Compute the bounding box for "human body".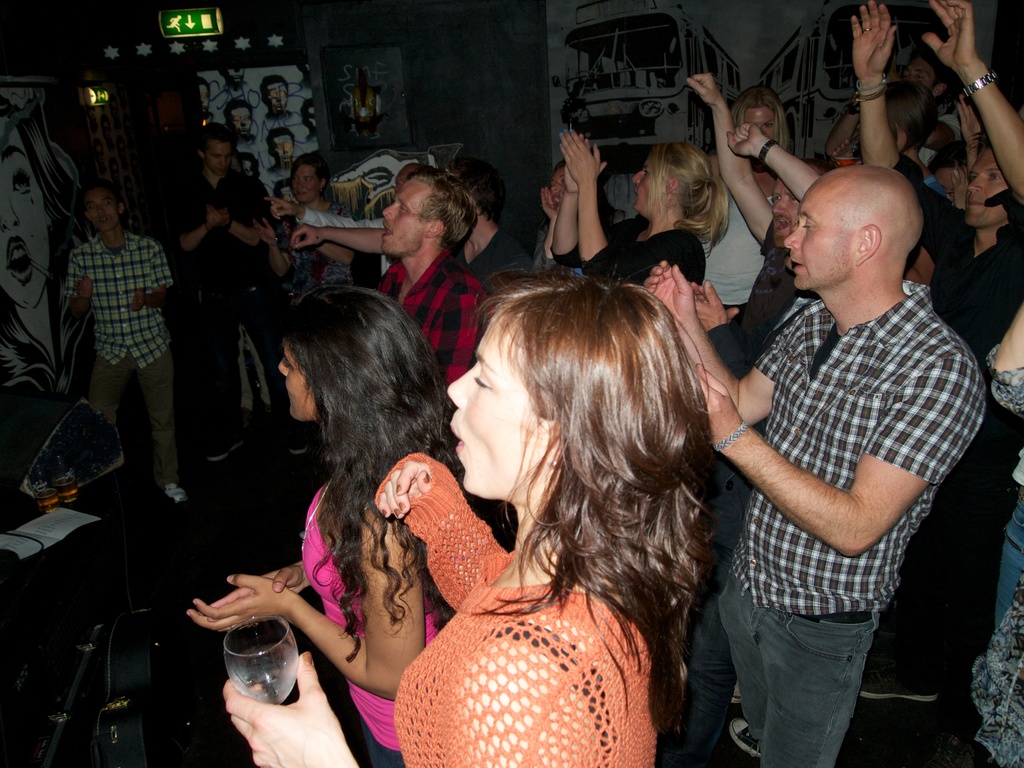
locate(676, 143, 994, 760).
